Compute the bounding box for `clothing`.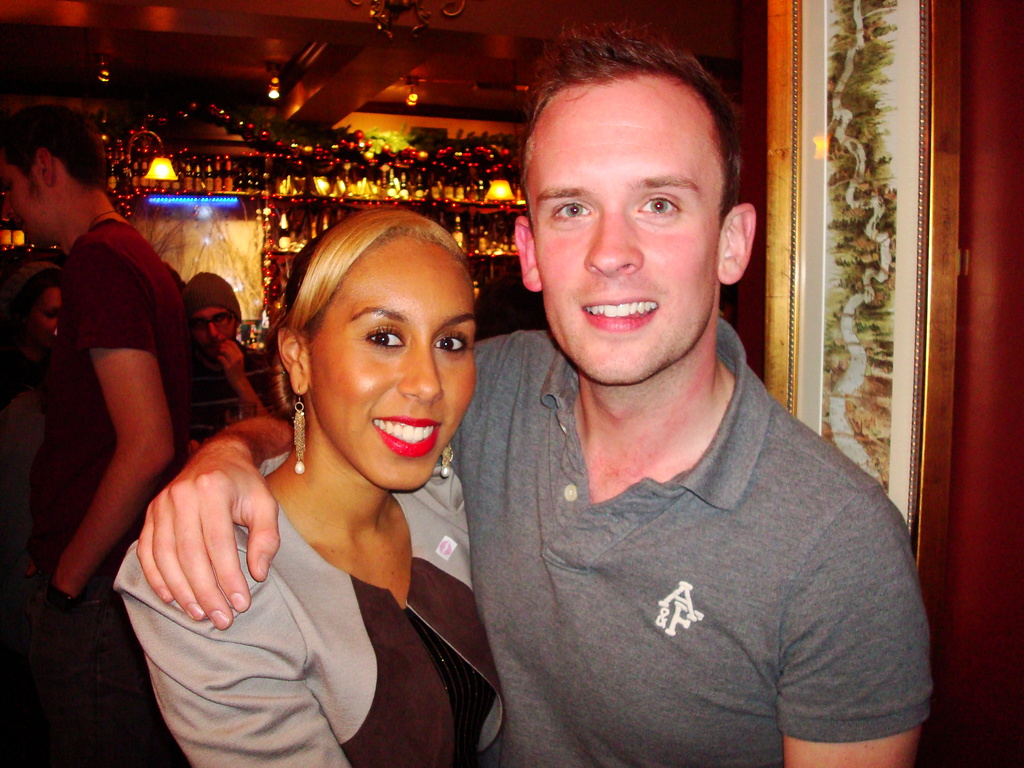
447, 326, 942, 758.
